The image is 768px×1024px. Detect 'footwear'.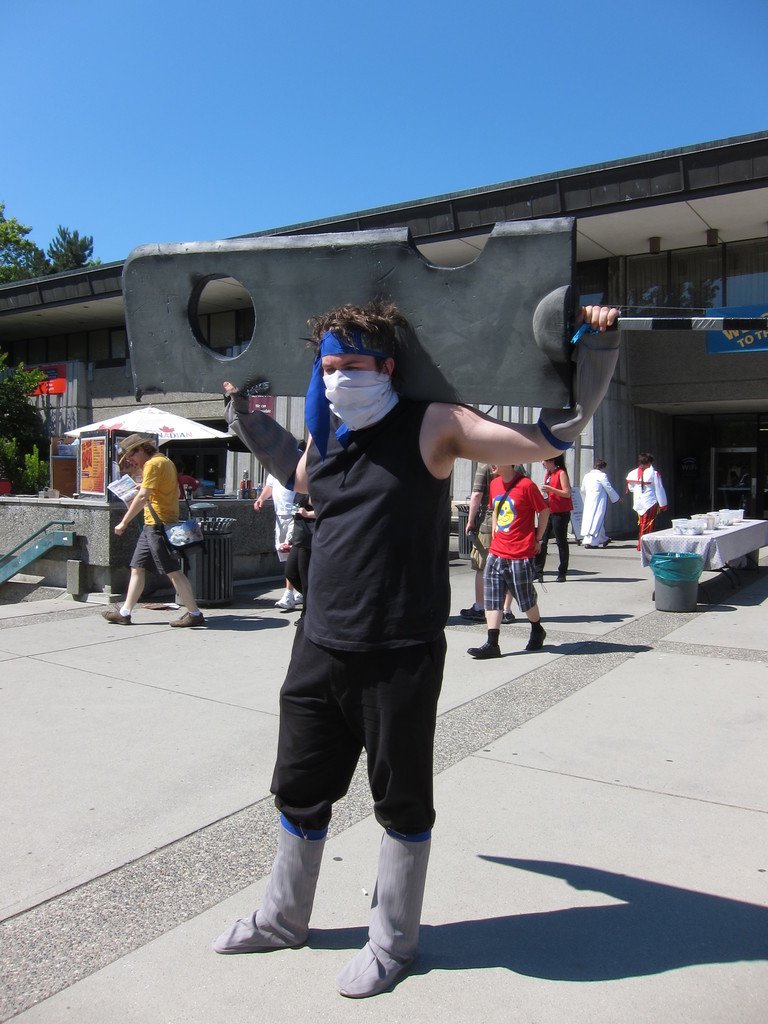
Detection: {"left": 164, "top": 606, "right": 196, "bottom": 631}.
